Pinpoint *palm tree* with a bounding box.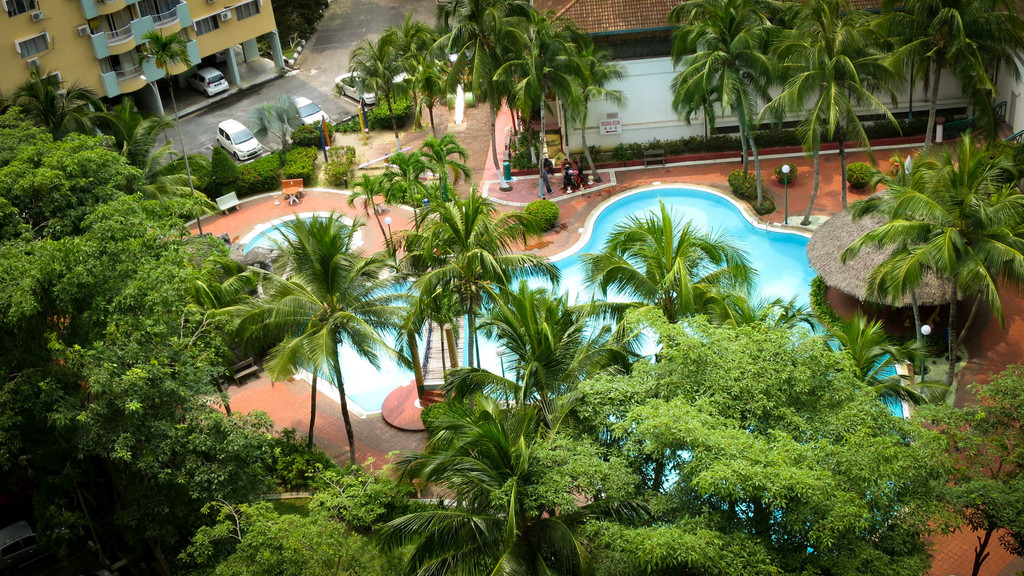
crop(397, 199, 503, 397).
